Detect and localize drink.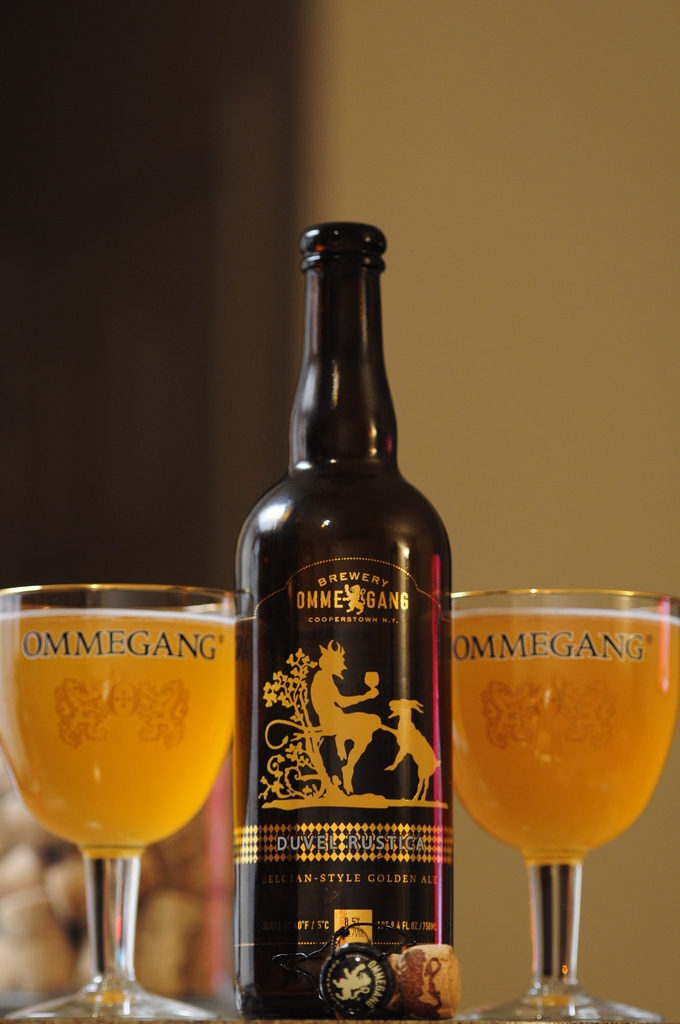
Localized at select_region(451, 608, 678, 862).
